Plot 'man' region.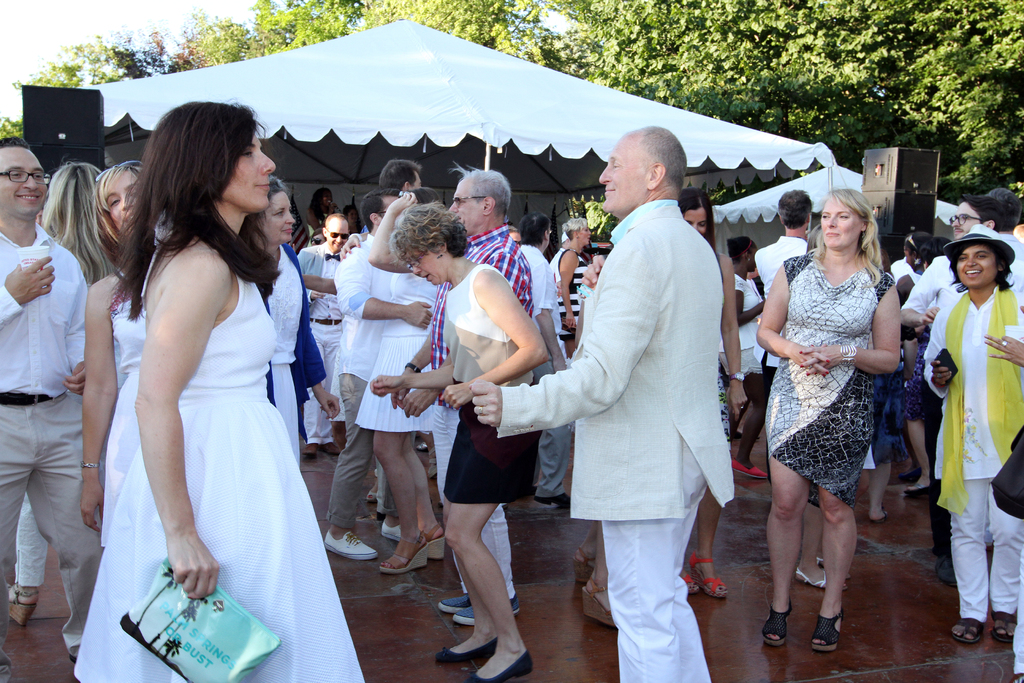
Plotted at box=[294, 210, 351, 458].
